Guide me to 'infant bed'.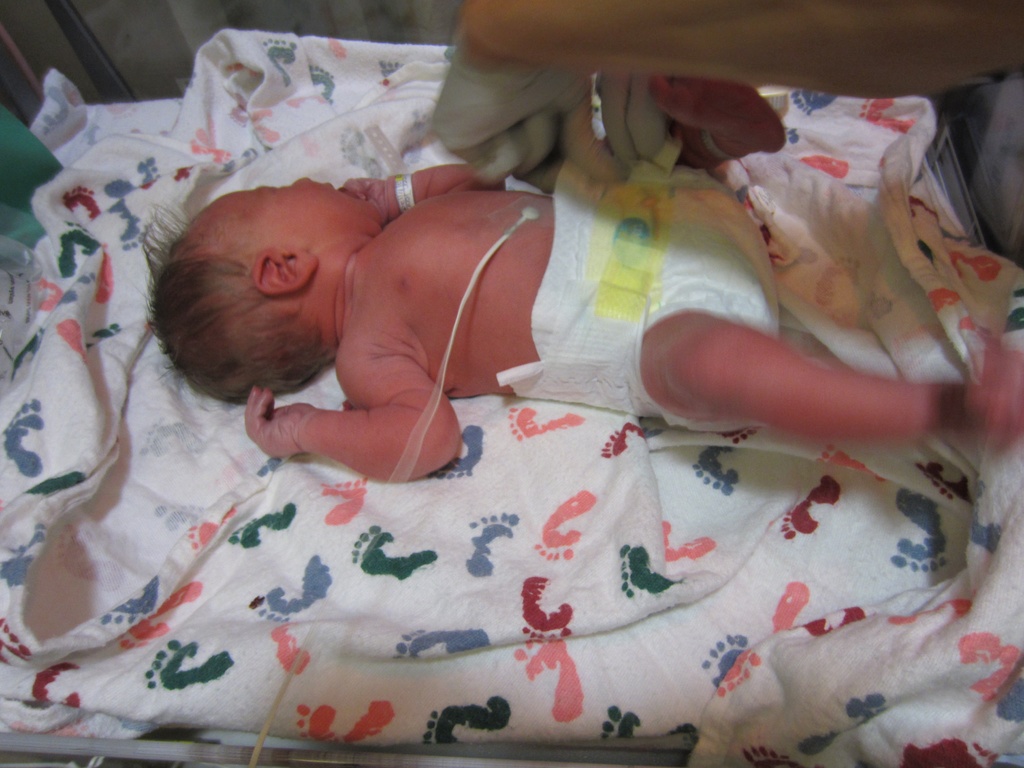
Guidance: 0:0:1023:767.
